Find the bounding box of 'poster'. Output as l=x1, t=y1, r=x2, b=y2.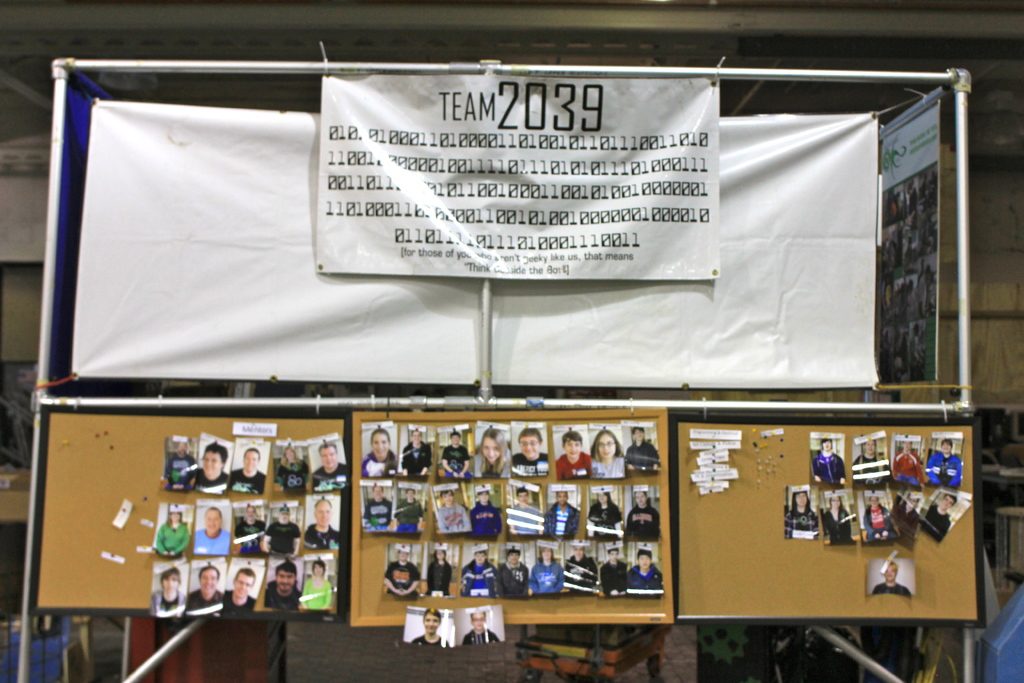
l=876, t=102, r=938, b=379.
